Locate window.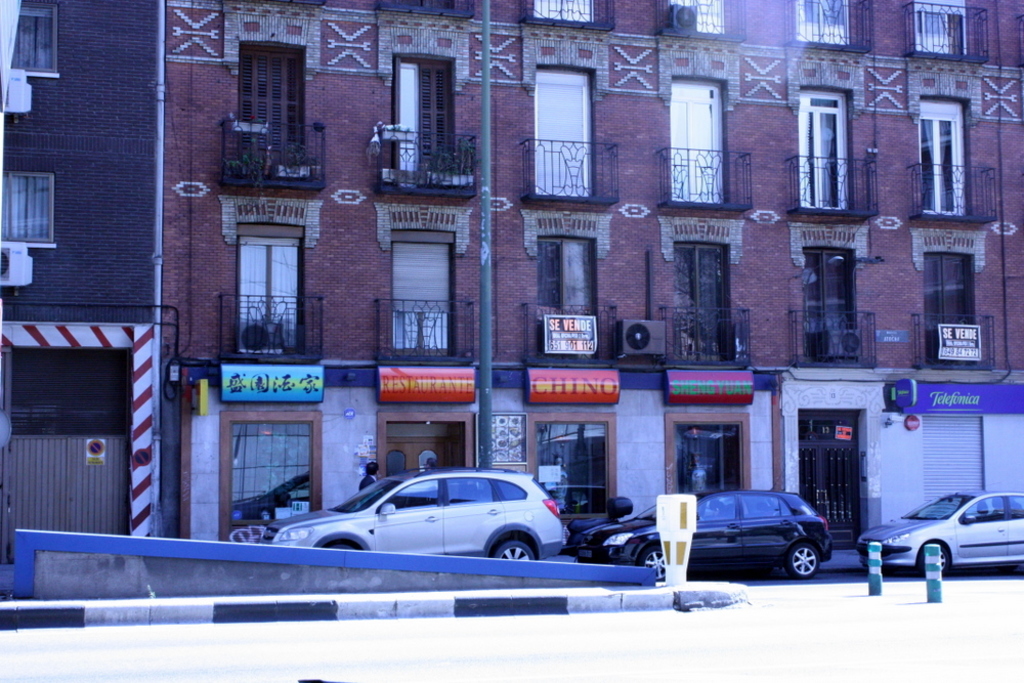
Bounding box: {"left": 0, "top": 167, "right": 58, "bottom": 251}.
